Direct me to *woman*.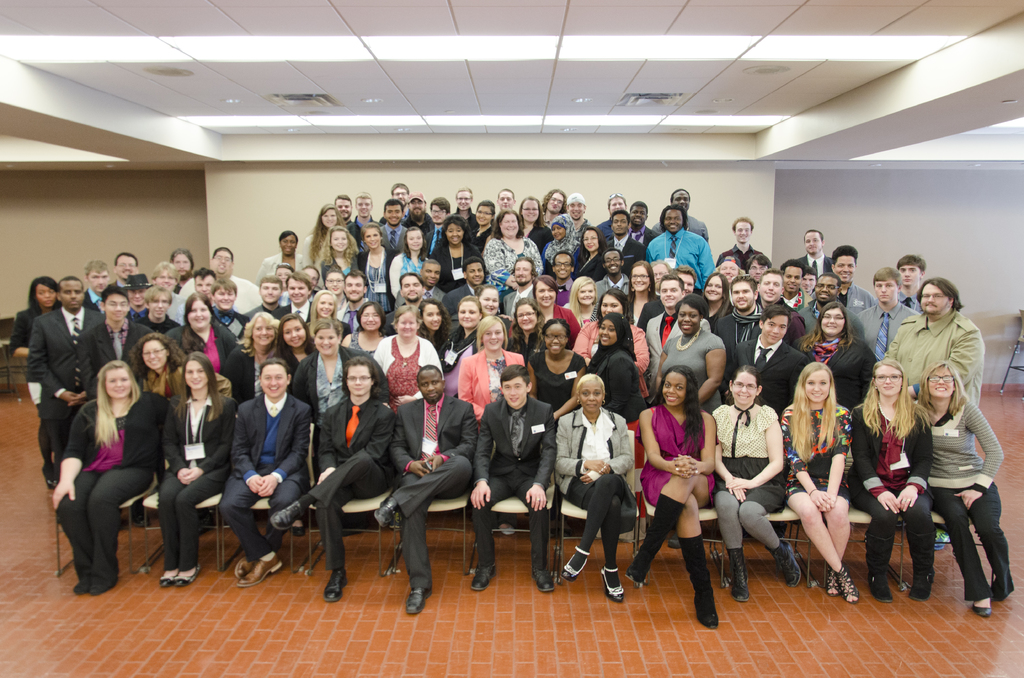
Direction: box=[299, 314, 393, 405].
